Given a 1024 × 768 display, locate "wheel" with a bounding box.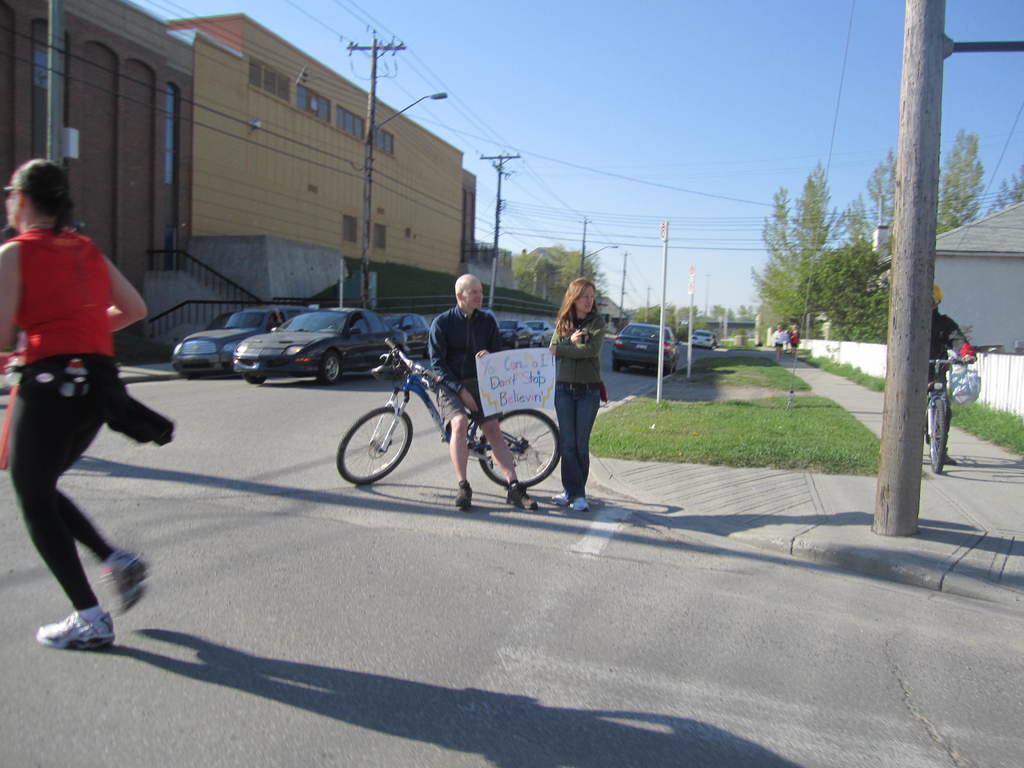
Located: <box>664,365,673,377</box>.
